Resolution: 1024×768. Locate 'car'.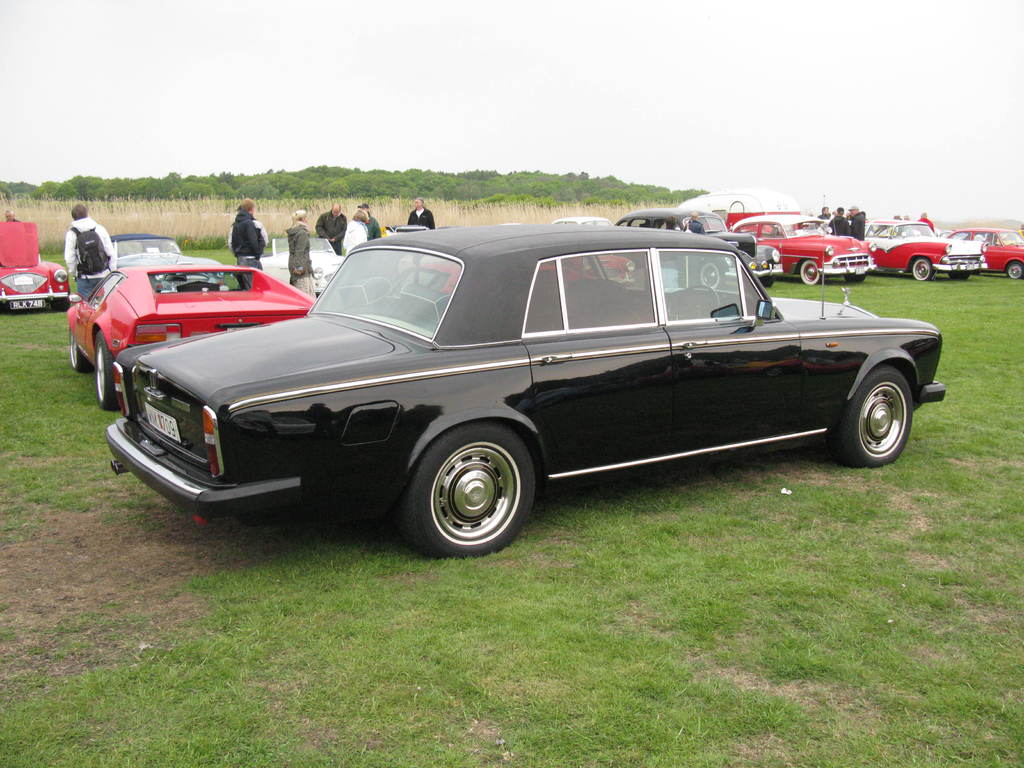
<bbox>68, 233, 956, 559</bbox>.
